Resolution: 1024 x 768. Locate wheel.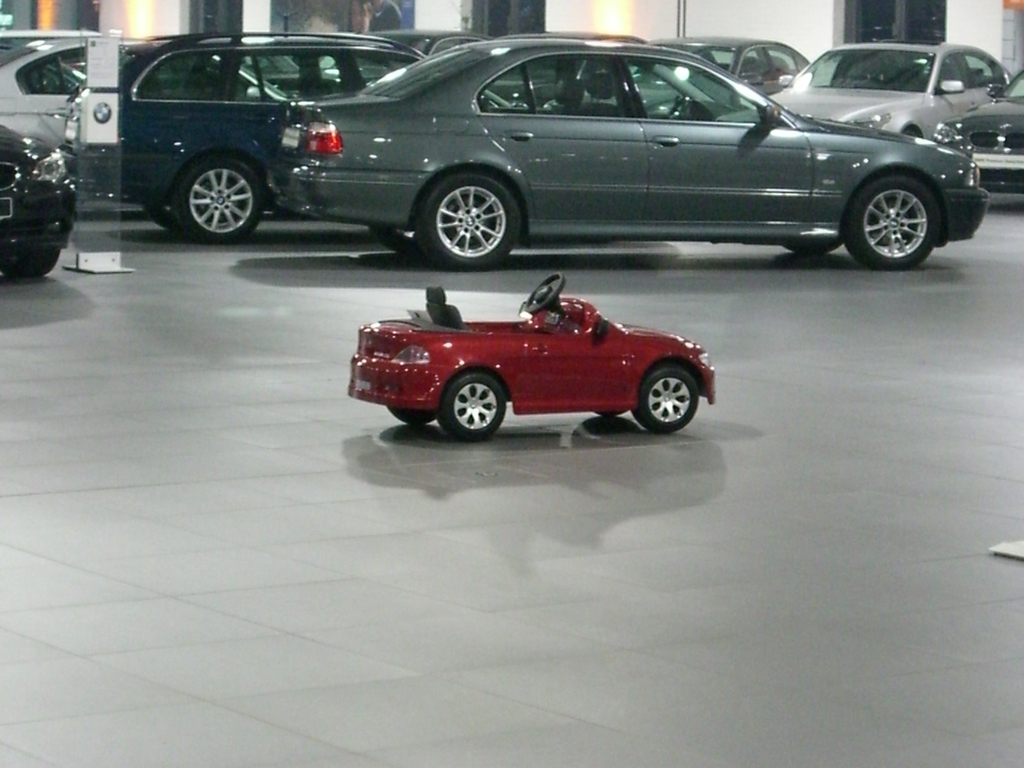
Rect(442, 376, 509, 444).
